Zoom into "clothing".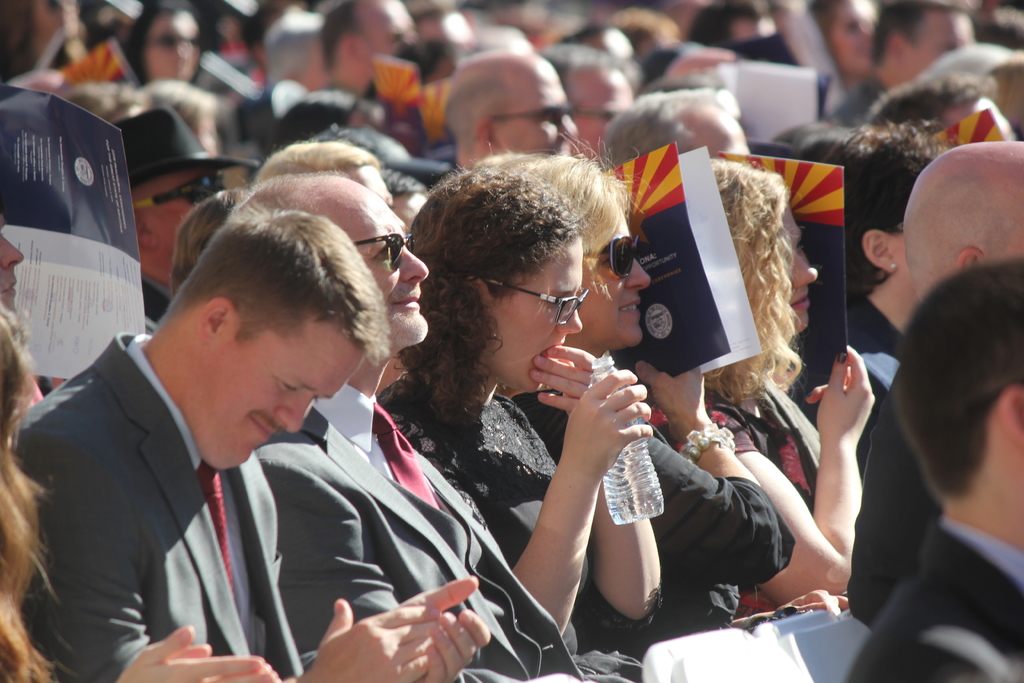
Zoom target: locate(370, 387, 662, 682).
